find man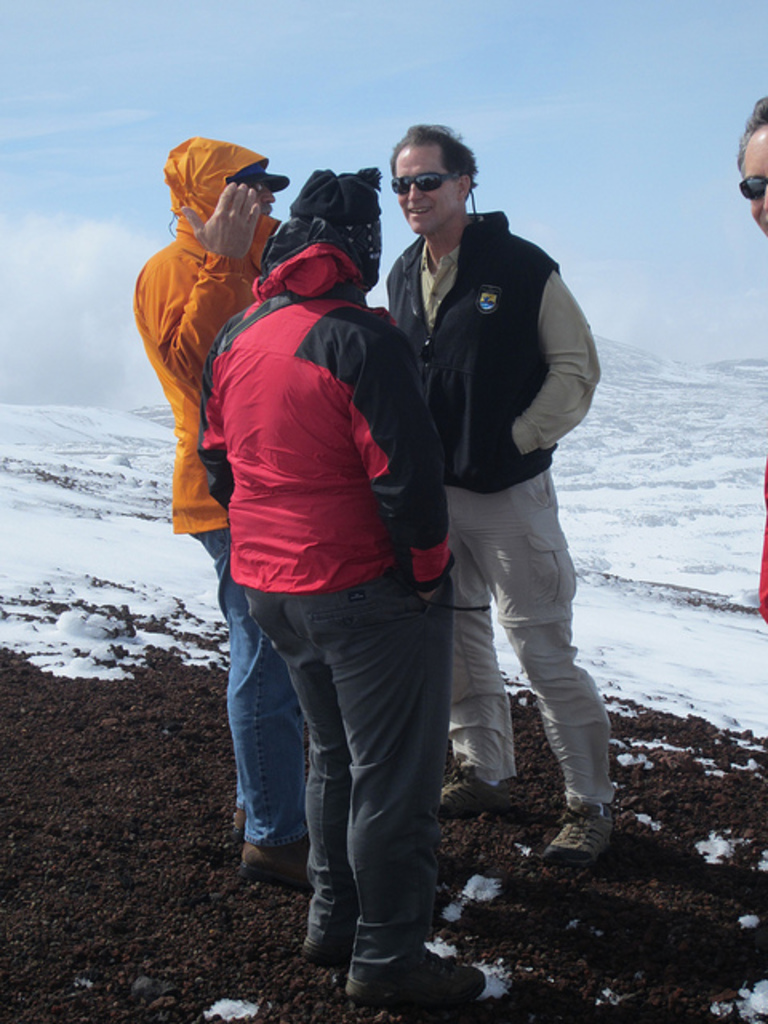
131,133,312,886
